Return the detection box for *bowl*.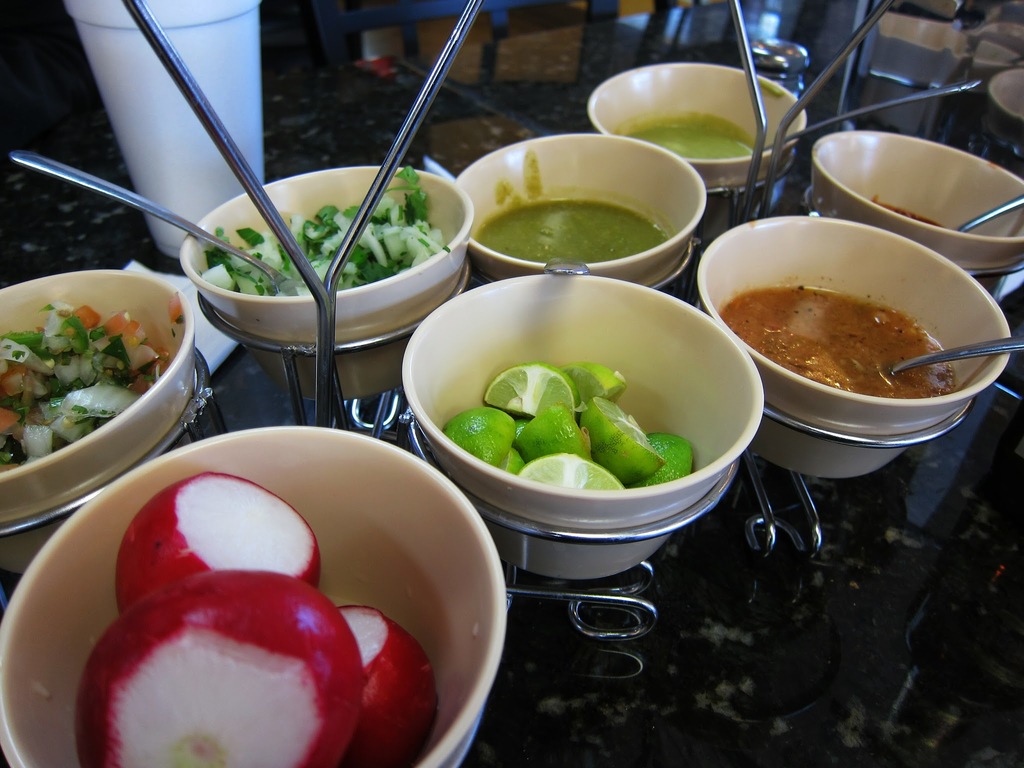
{"left": 404, "top": 282, "right": 768, "bottom": 534}.
